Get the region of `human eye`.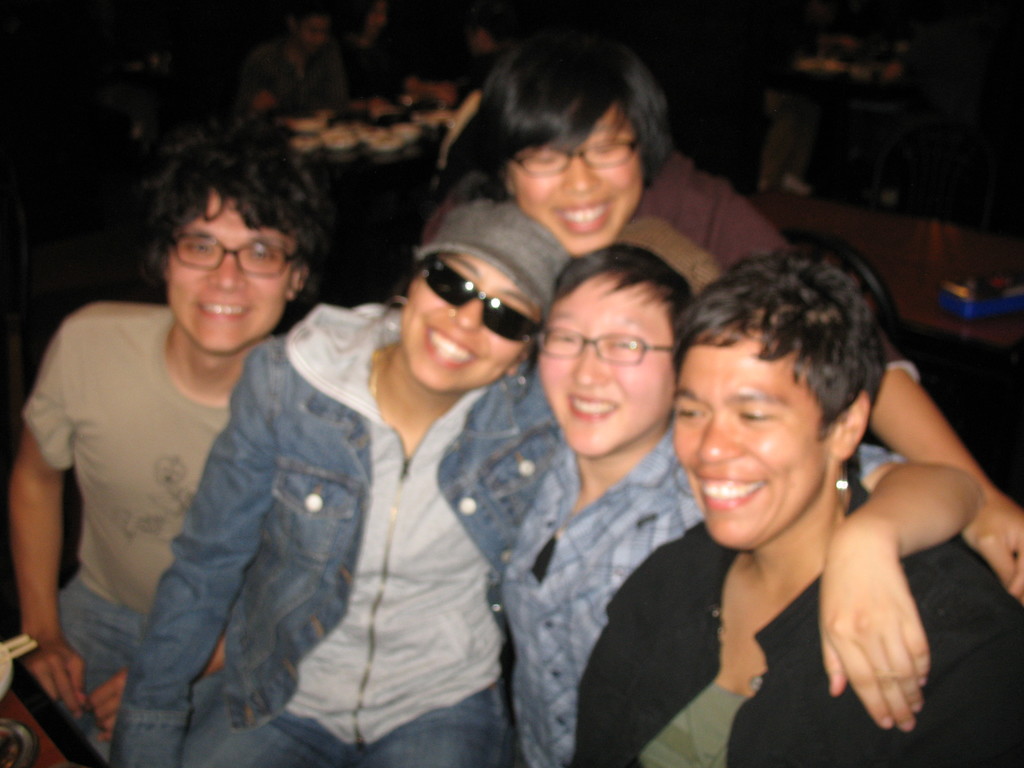
[left=737, top=403, right=778, bottom=424].
